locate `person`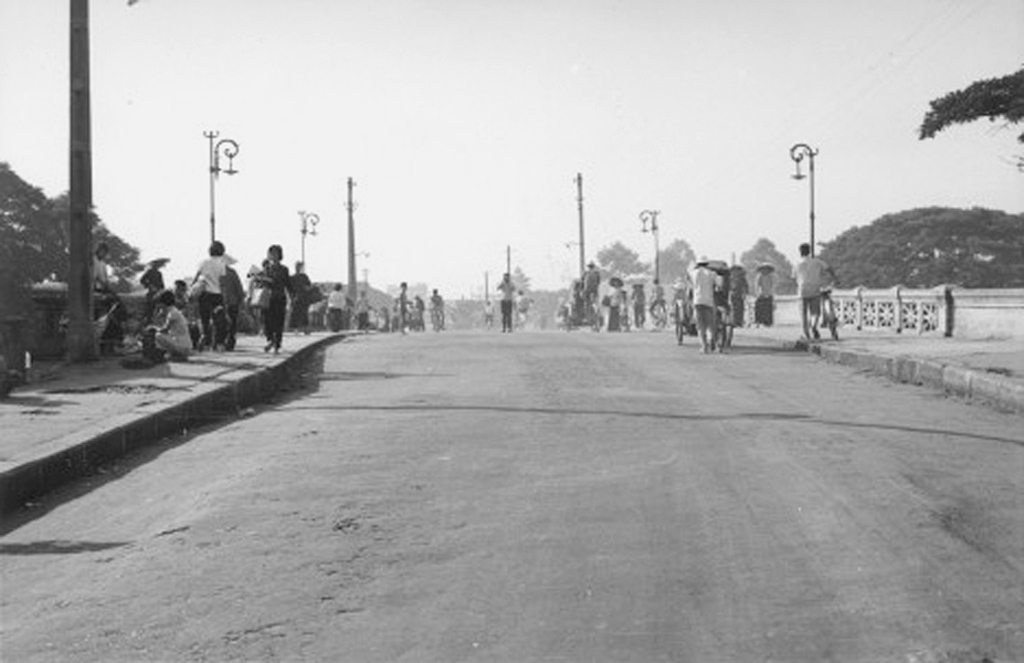
rect(353, 294, 372, 332)
